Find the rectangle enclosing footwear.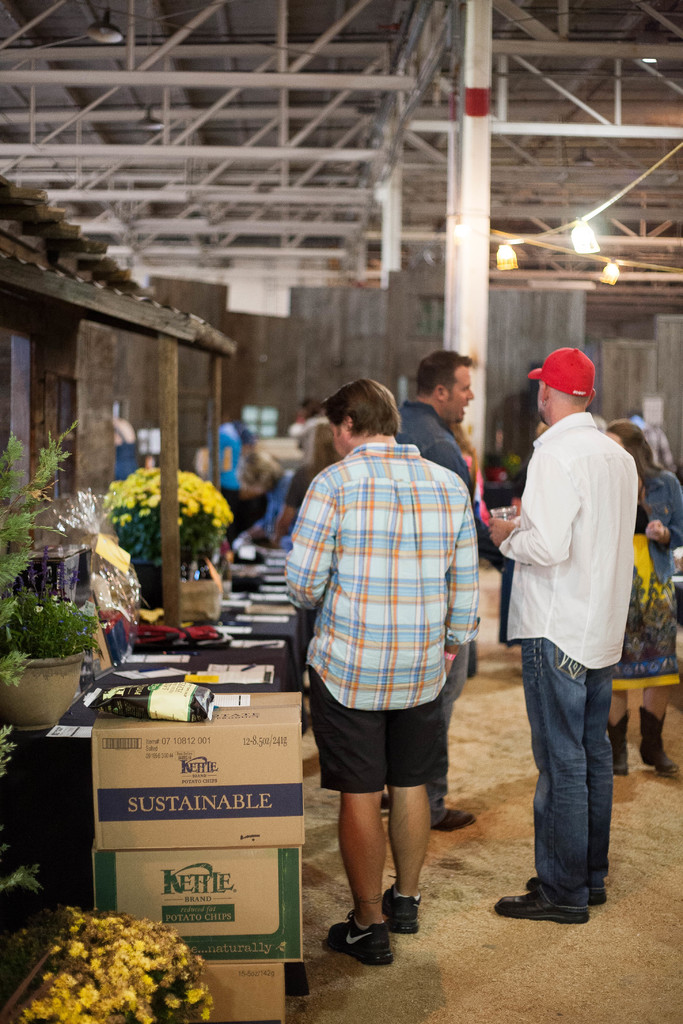
490:883:590:925.
